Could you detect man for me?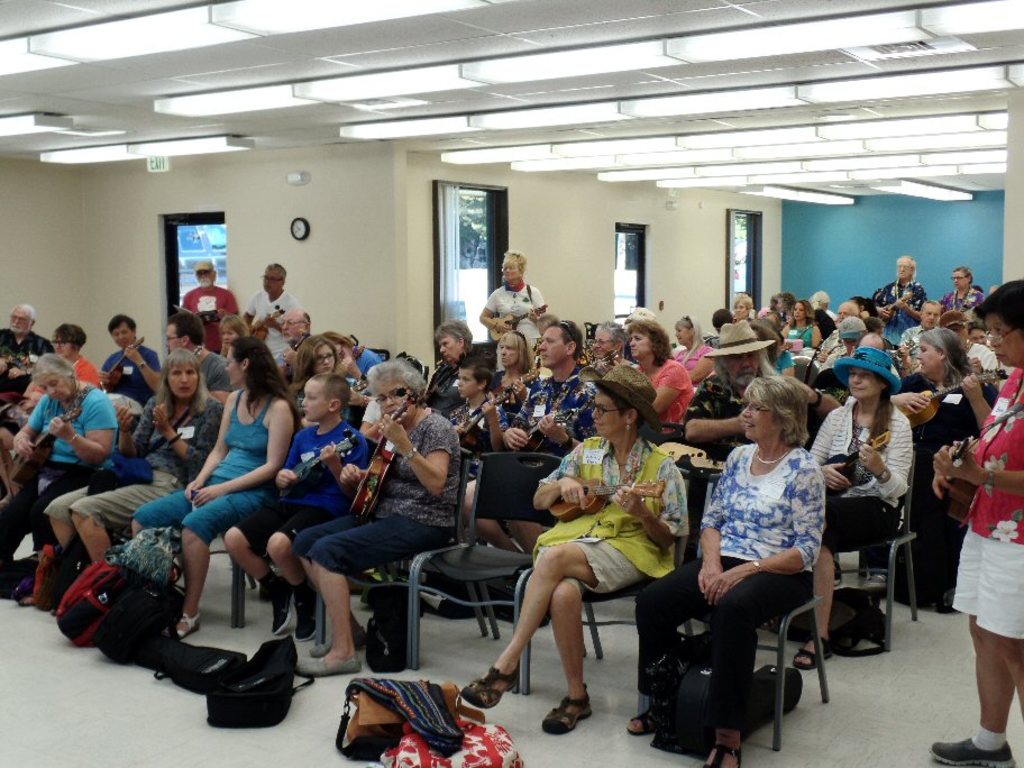
Detection result: 278/307/310/373.
